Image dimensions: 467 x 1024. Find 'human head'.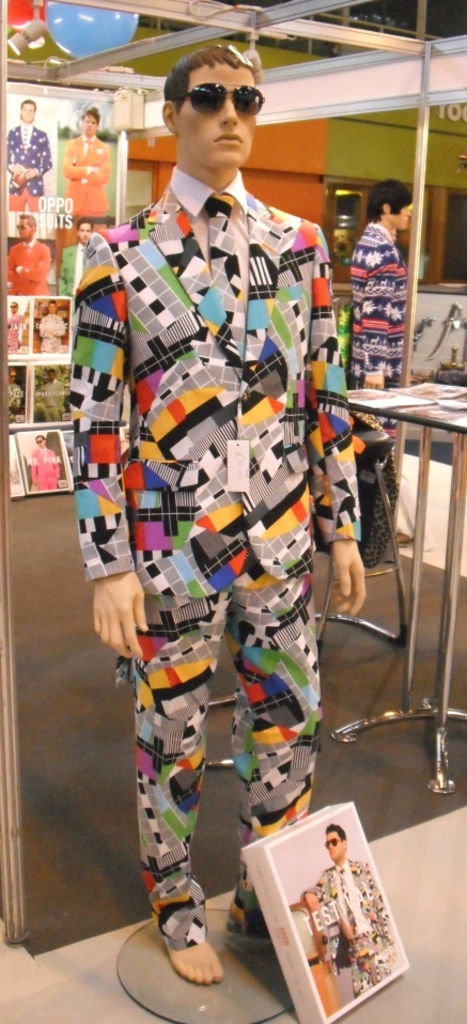
<region>323, 828, 347, 860</region>.
